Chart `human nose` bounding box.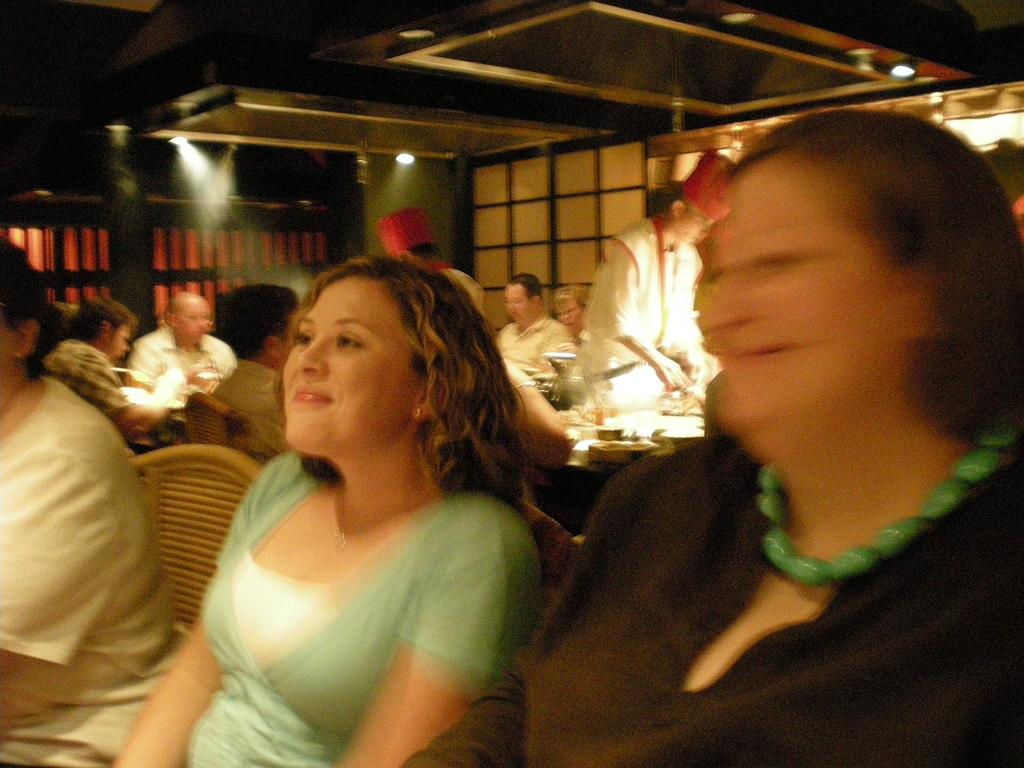
Charted: <bbox>298, 333, 332, 384</bbox>.
